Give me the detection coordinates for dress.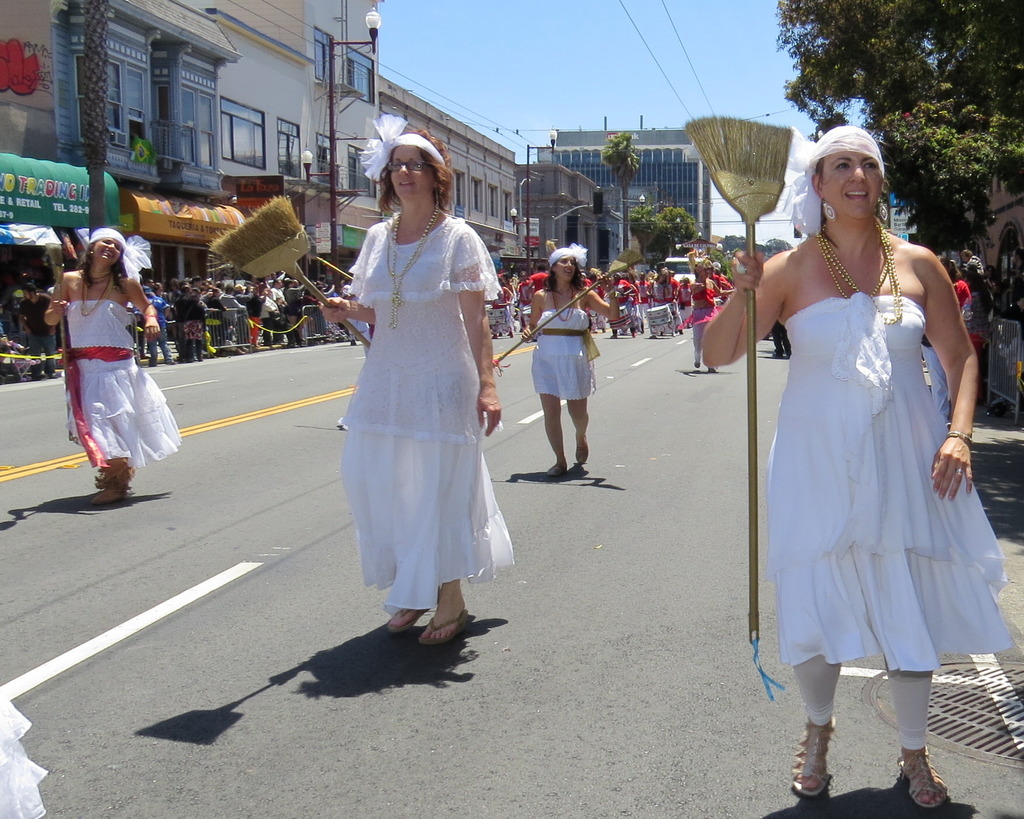
Rect(58, 296, 180, 470).
